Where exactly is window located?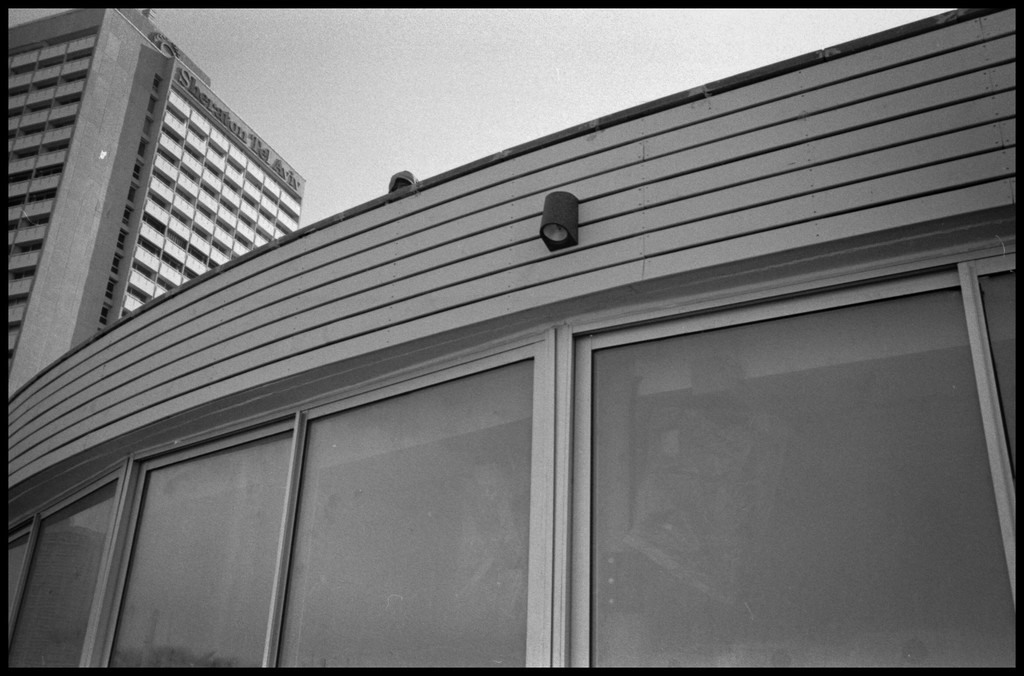
Its bounding box is (x1=145, y1=97, x2=156, y2=117).
